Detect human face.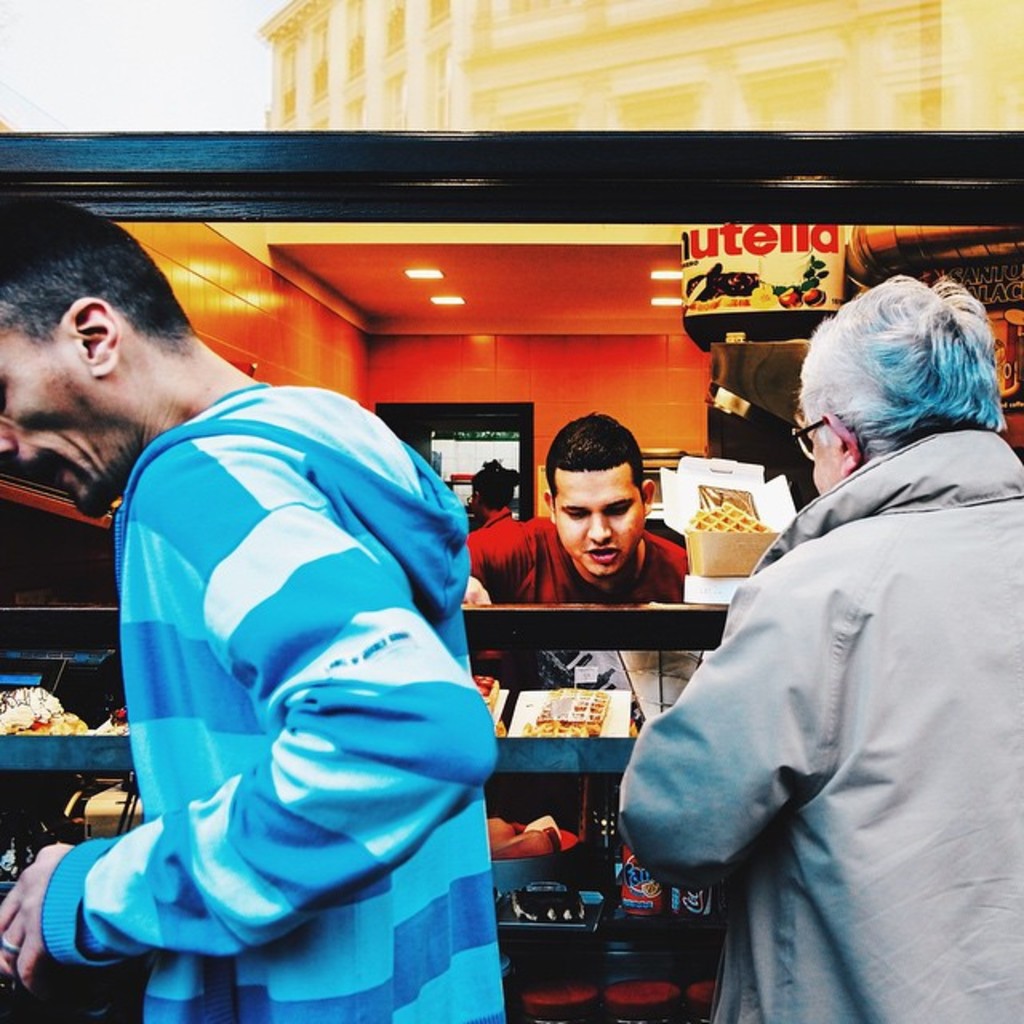
Detected at 0:336:115:515.
